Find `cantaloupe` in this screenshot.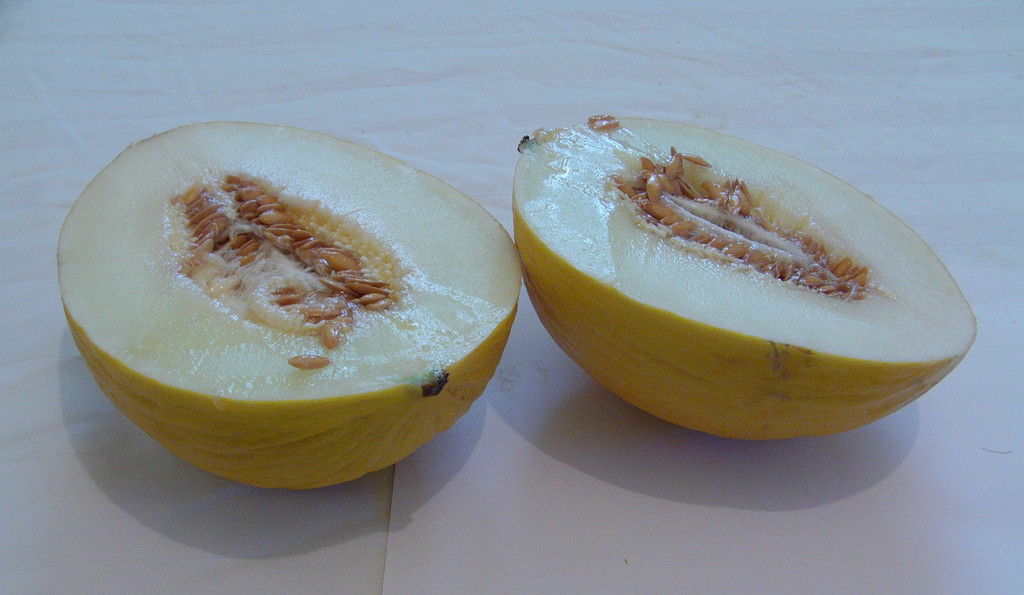
The bounding box for `cantaloupe` is 58/118/521/489.
